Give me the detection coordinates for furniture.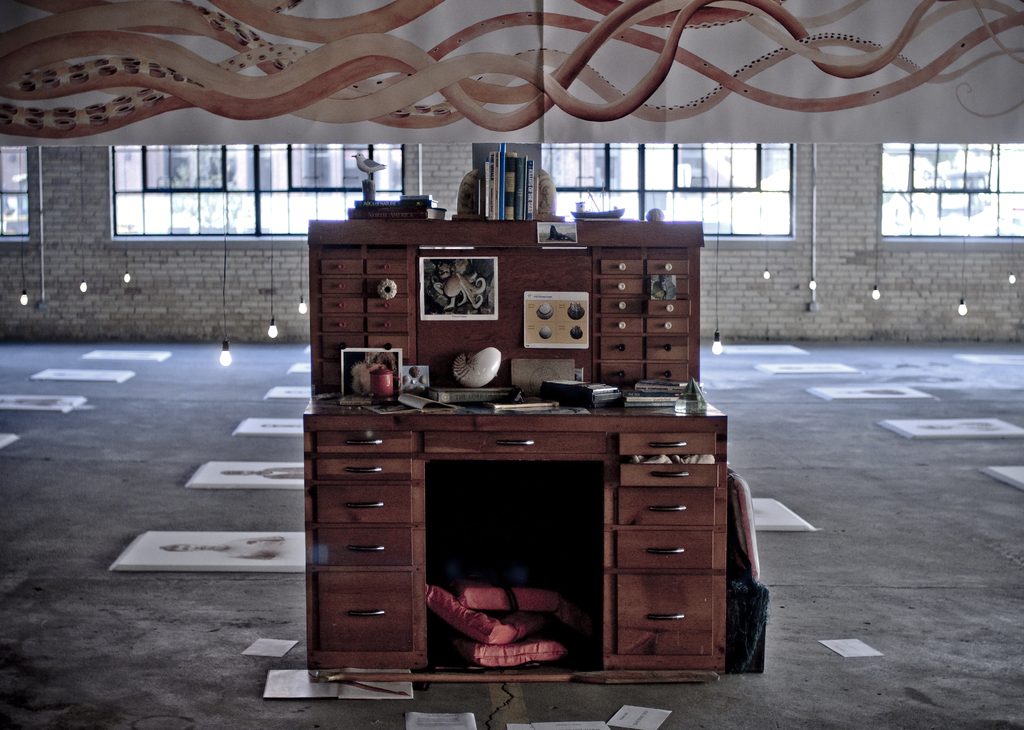
bbox=[301, 215, 726, 685].
